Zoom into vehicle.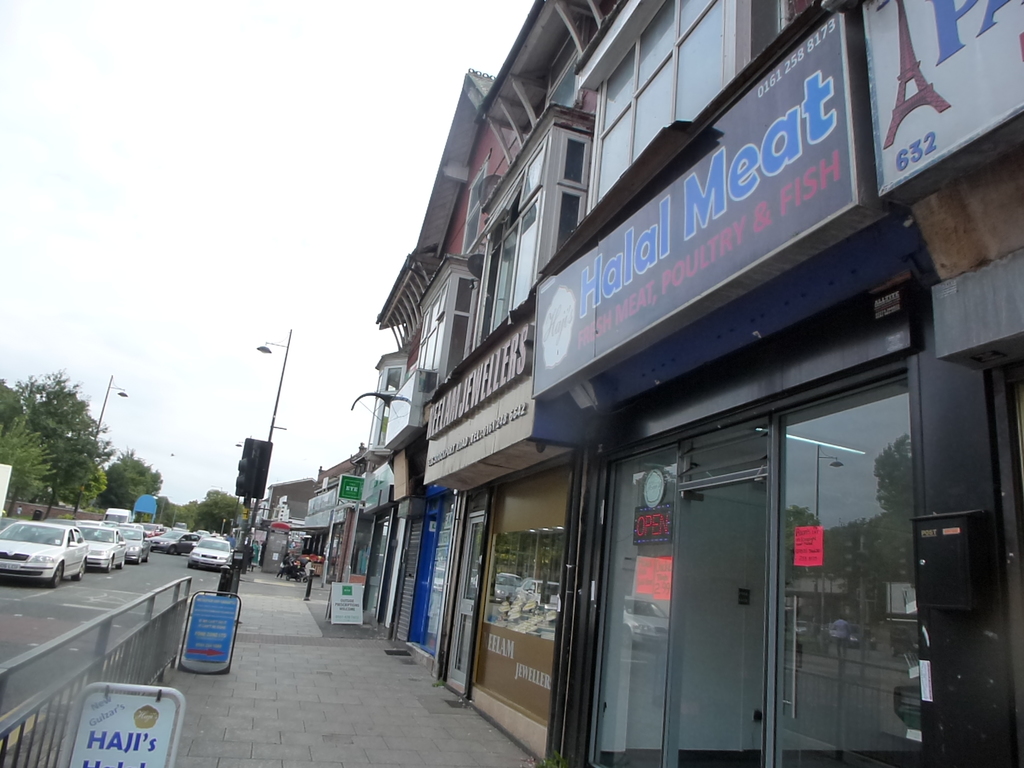
Zoom target: locate(187, 535, 238, 572).
